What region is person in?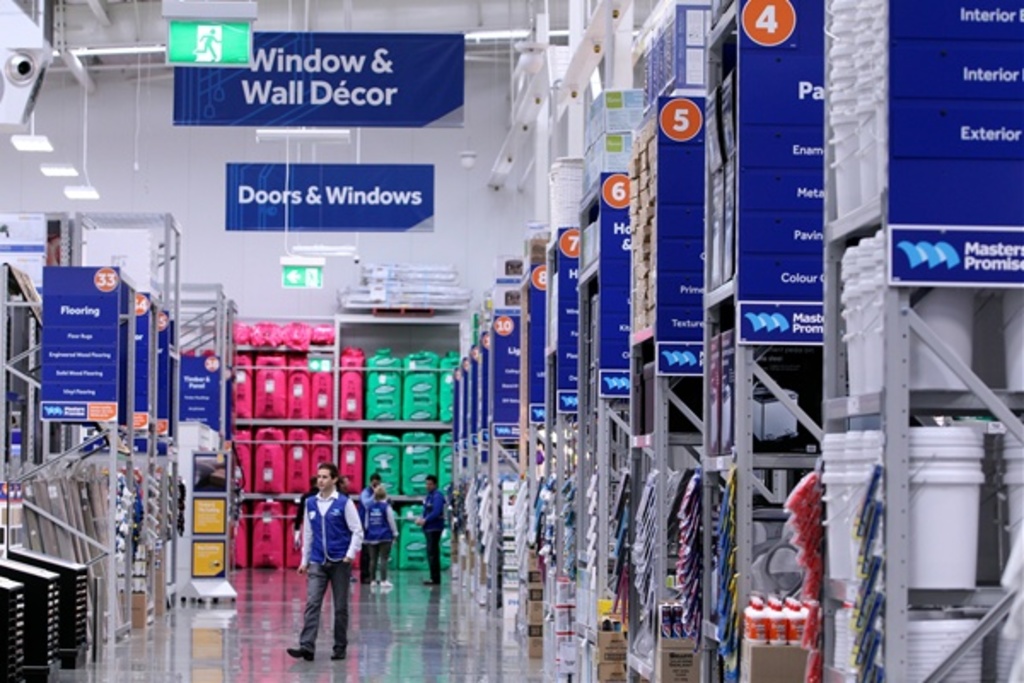
Rect(365, 488, 399, 591).
